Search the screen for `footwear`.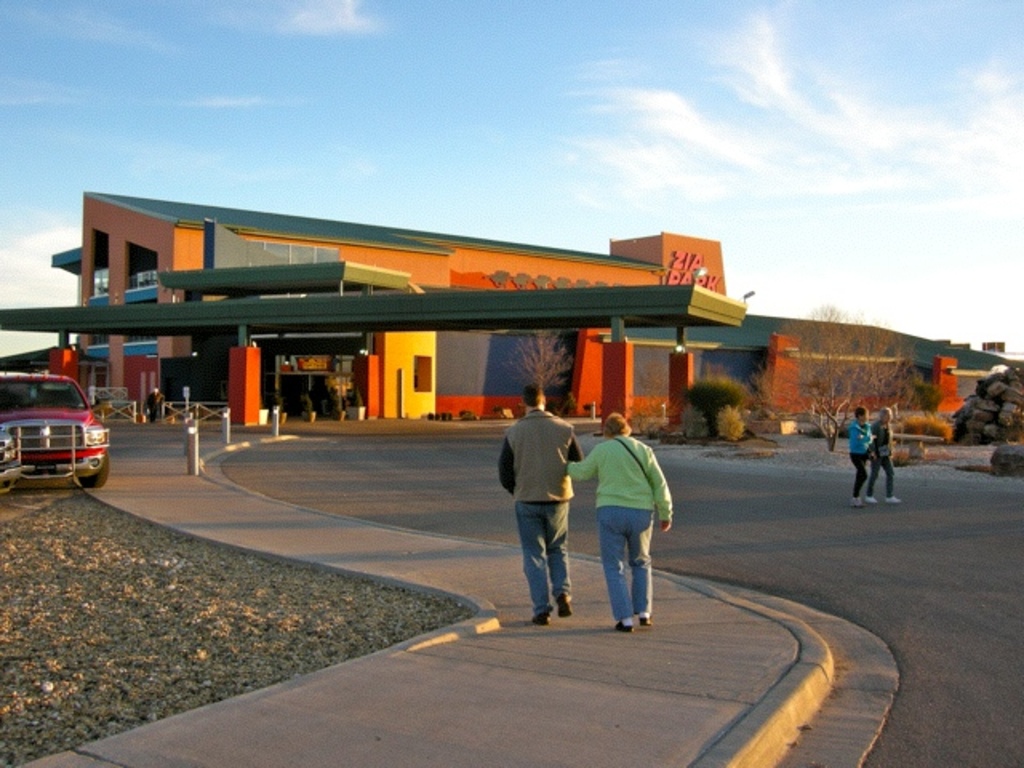
Found at 536,613,549,629.
